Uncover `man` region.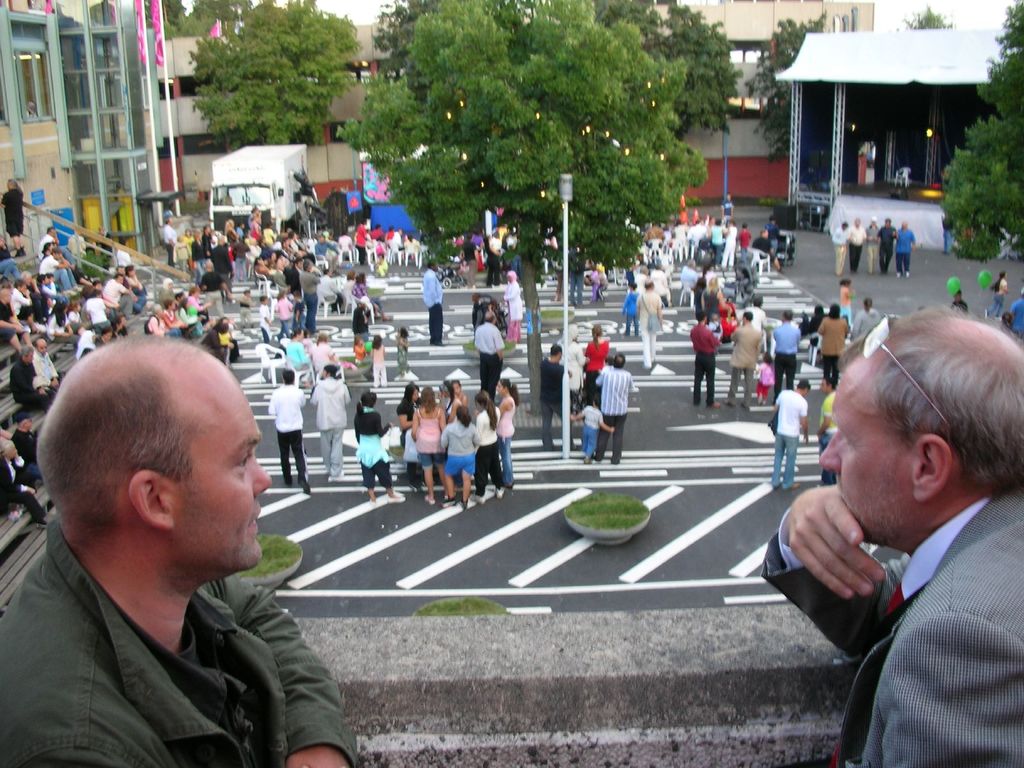
Uncovered: rect(285, 328, 309, 365).
